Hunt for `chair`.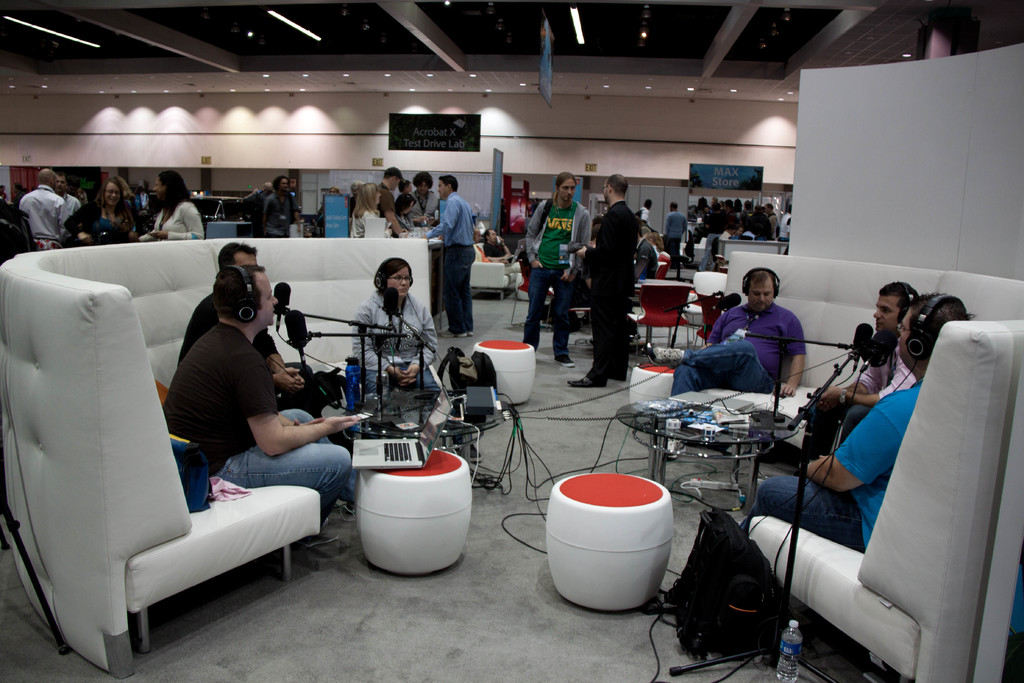
Hunted down at locate(689, 292, 741, 350).
